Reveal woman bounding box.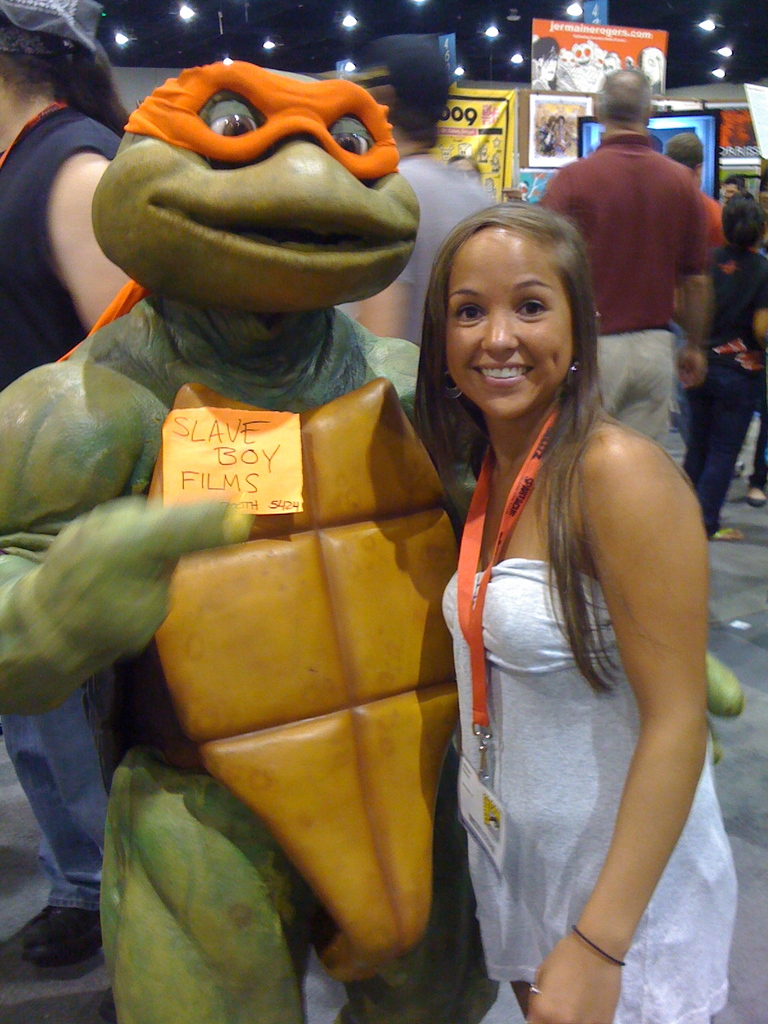
Revealed: left=410, top=196, right=737, bottom=1023.
